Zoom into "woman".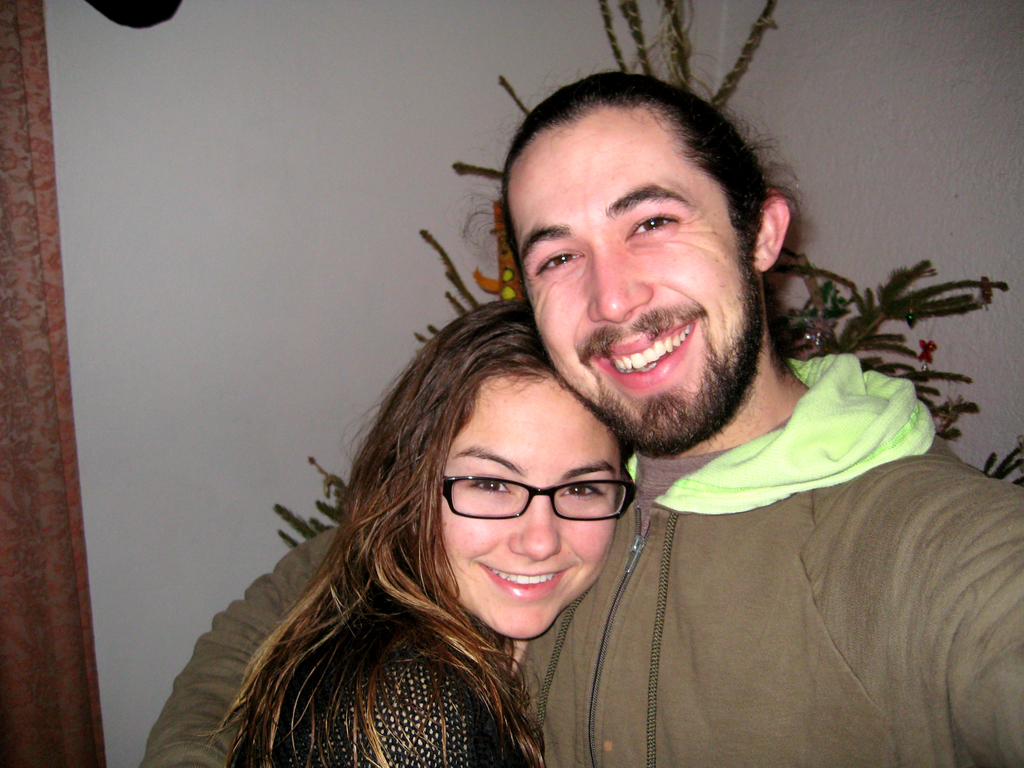
Zoom target: 202:300:623:767.
